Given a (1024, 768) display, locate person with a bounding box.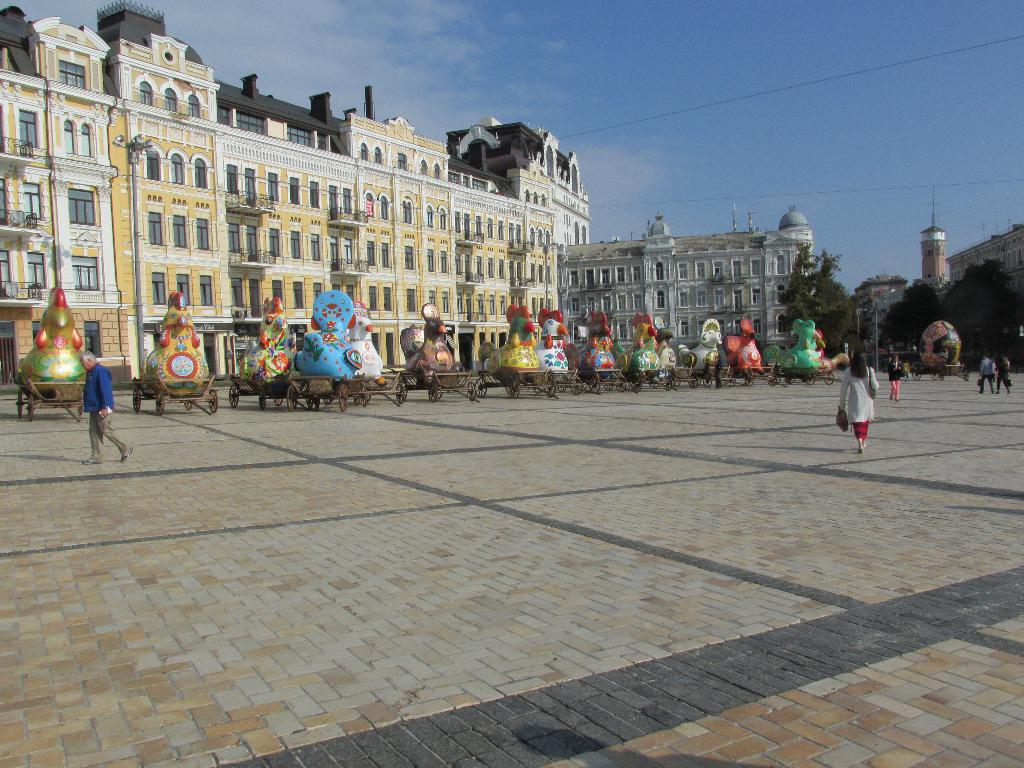
Located: detection(996, 352, 1012, 397).
